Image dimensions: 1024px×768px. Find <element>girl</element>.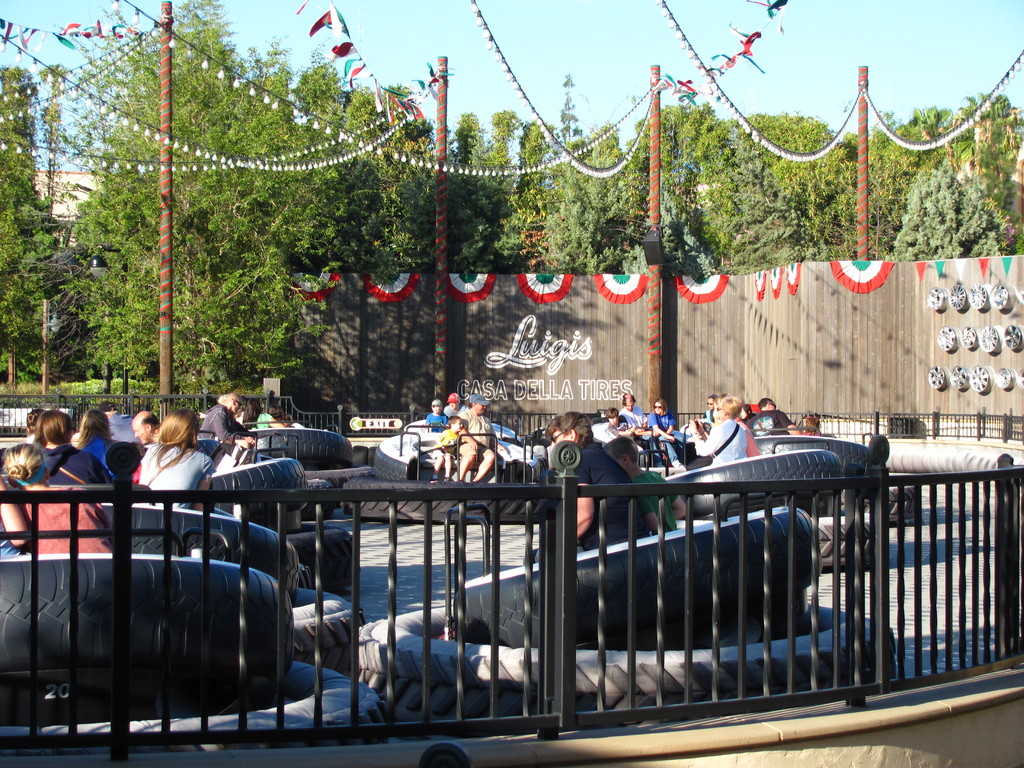
box=[5, 444, 109, 556].
